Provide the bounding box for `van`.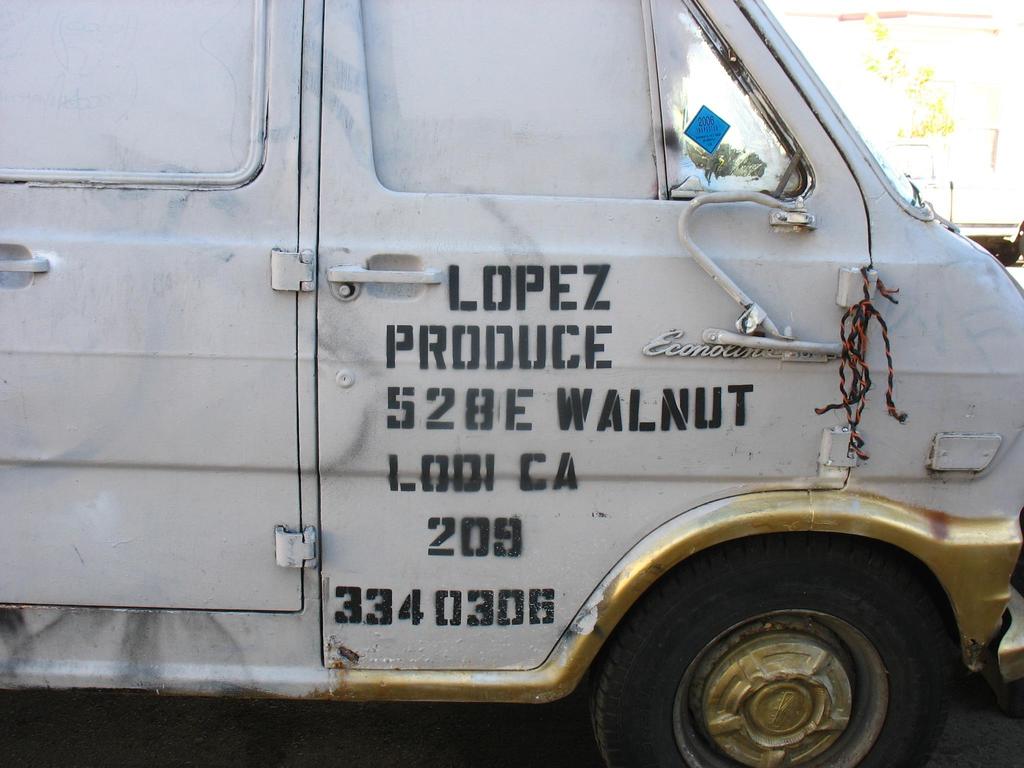
(0, 0, 1023, 767).
